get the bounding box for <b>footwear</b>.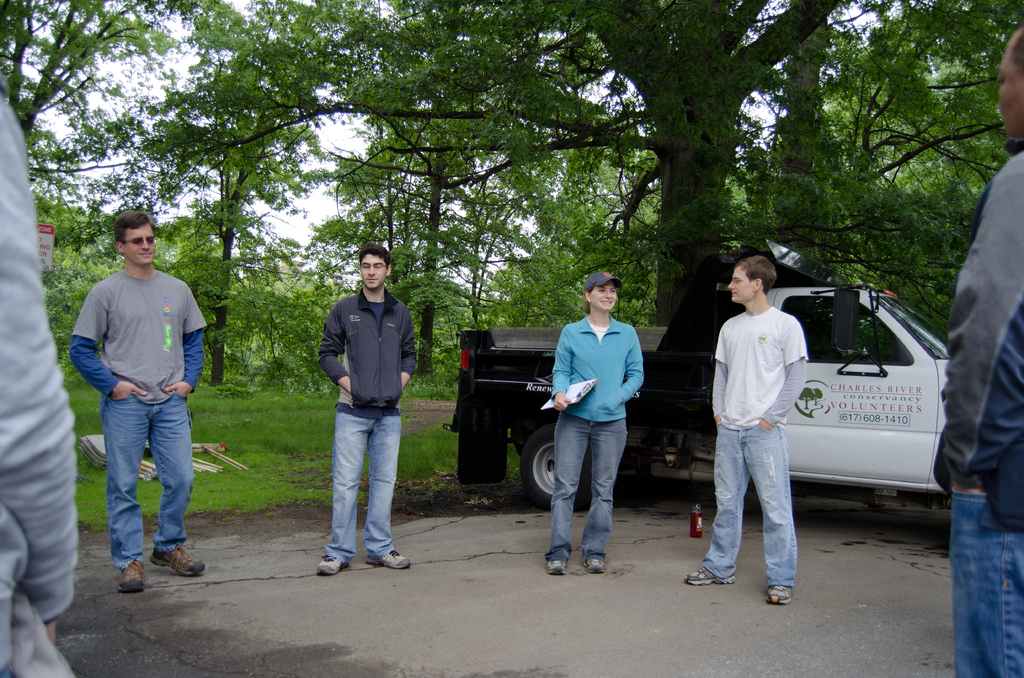
119 560 145 590.
